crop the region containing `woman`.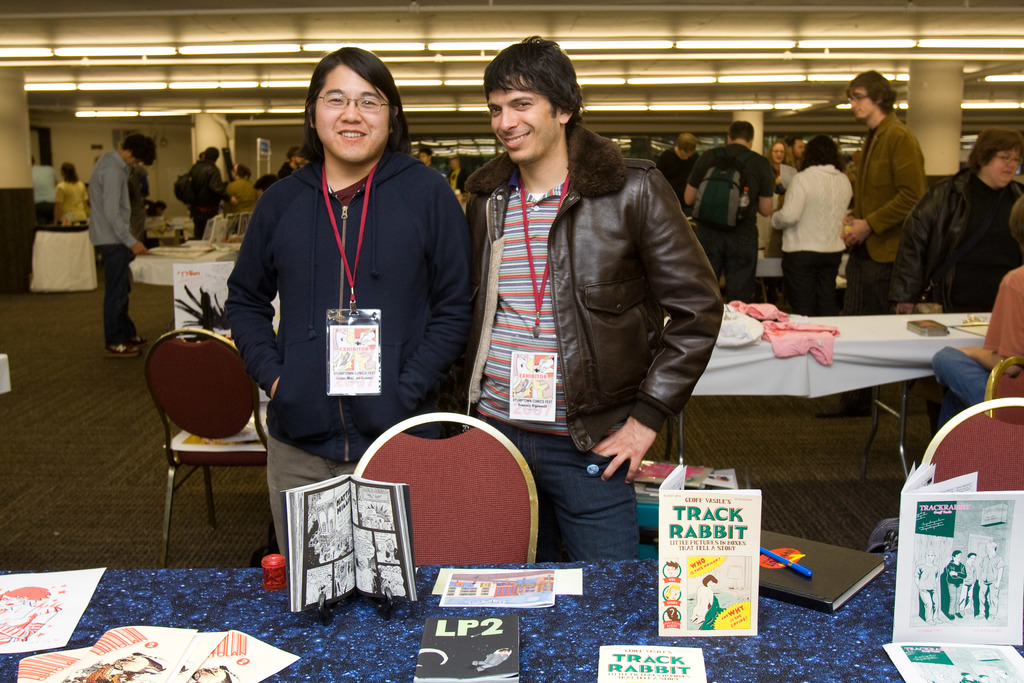
Crop region: <region>772, 134, 856, 322</region>.
